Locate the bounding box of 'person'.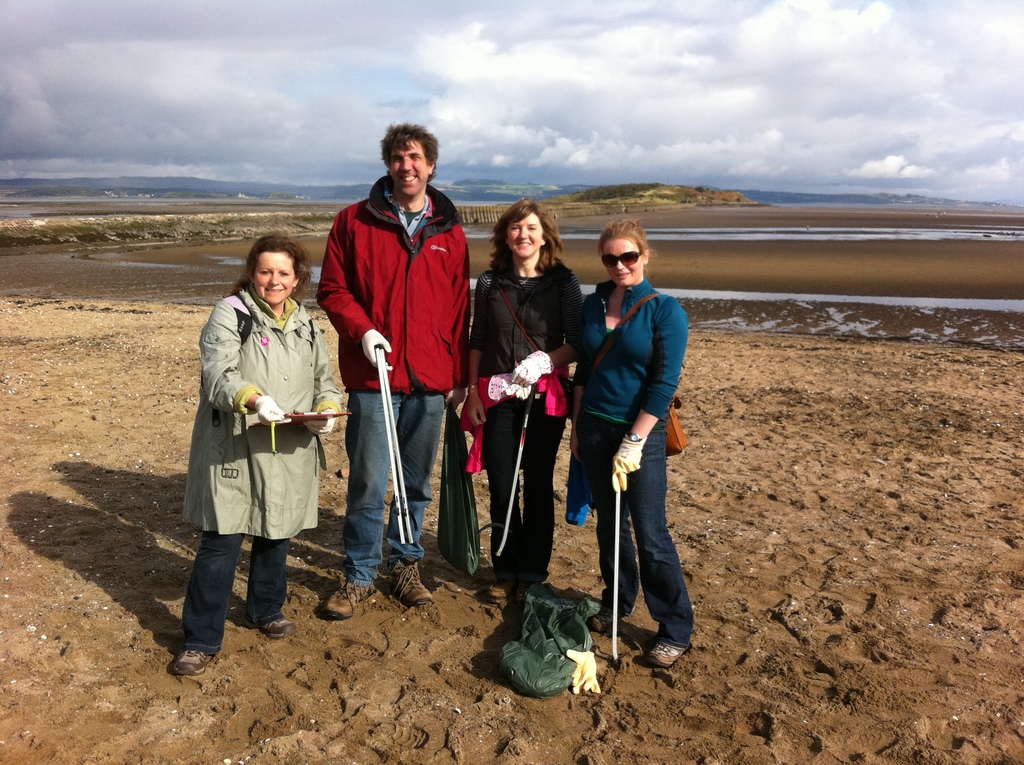
Bounding box: bbox(173, 232, 344, 677).
